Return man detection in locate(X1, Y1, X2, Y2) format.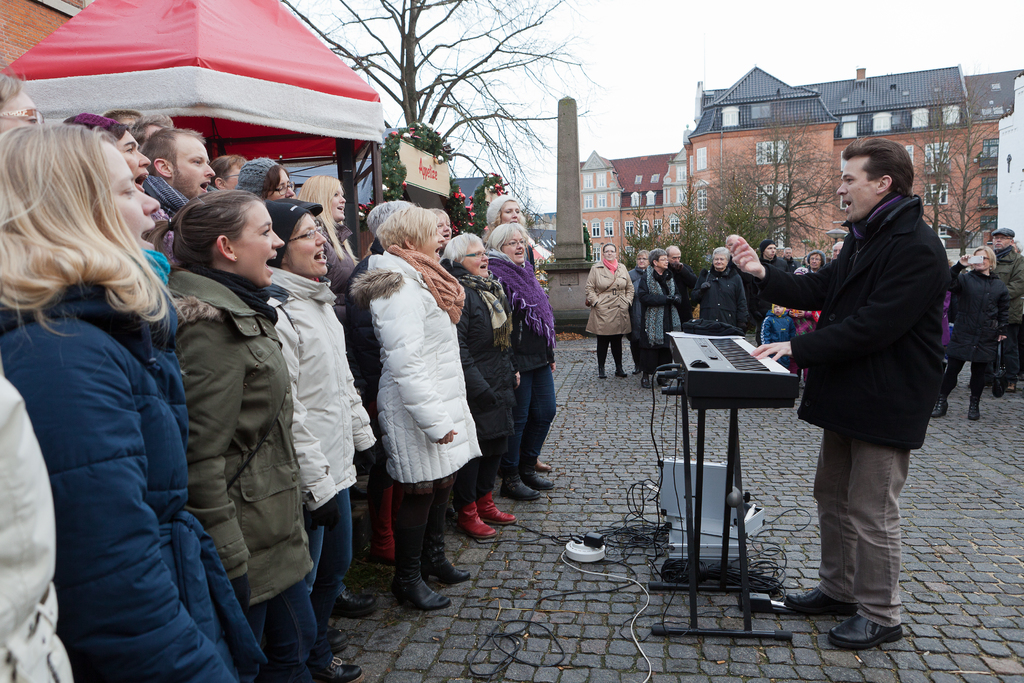
locate(724, 235, 746, 301).
